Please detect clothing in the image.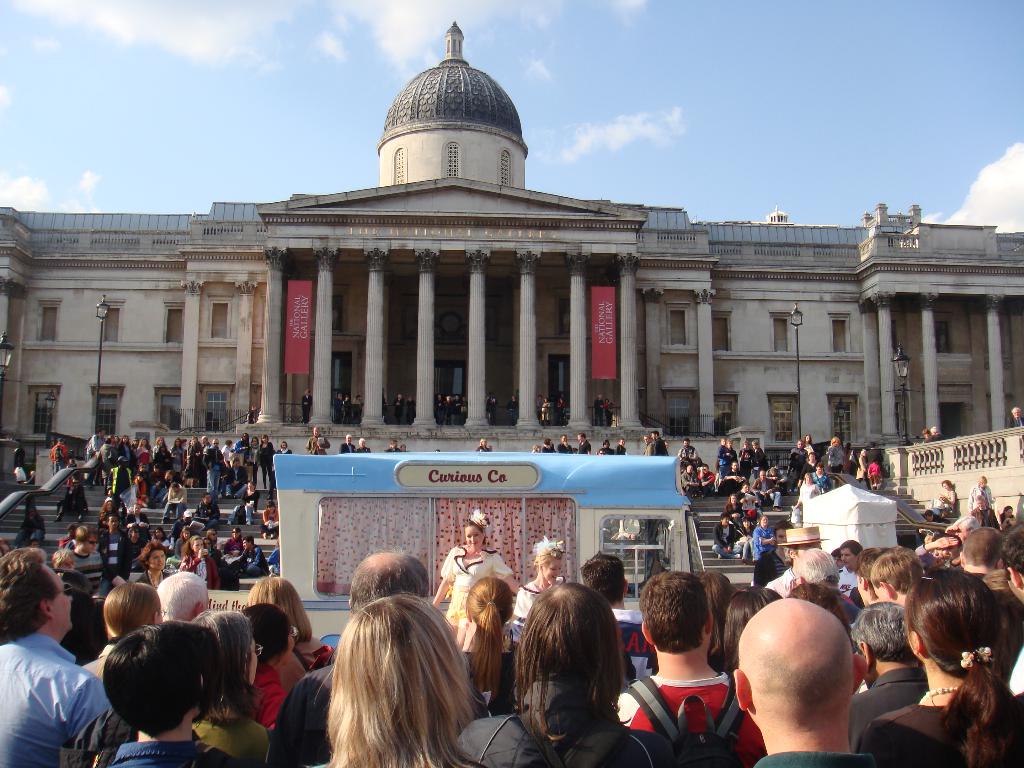
[x1=750, y1=548, x2=791, y2=589].
